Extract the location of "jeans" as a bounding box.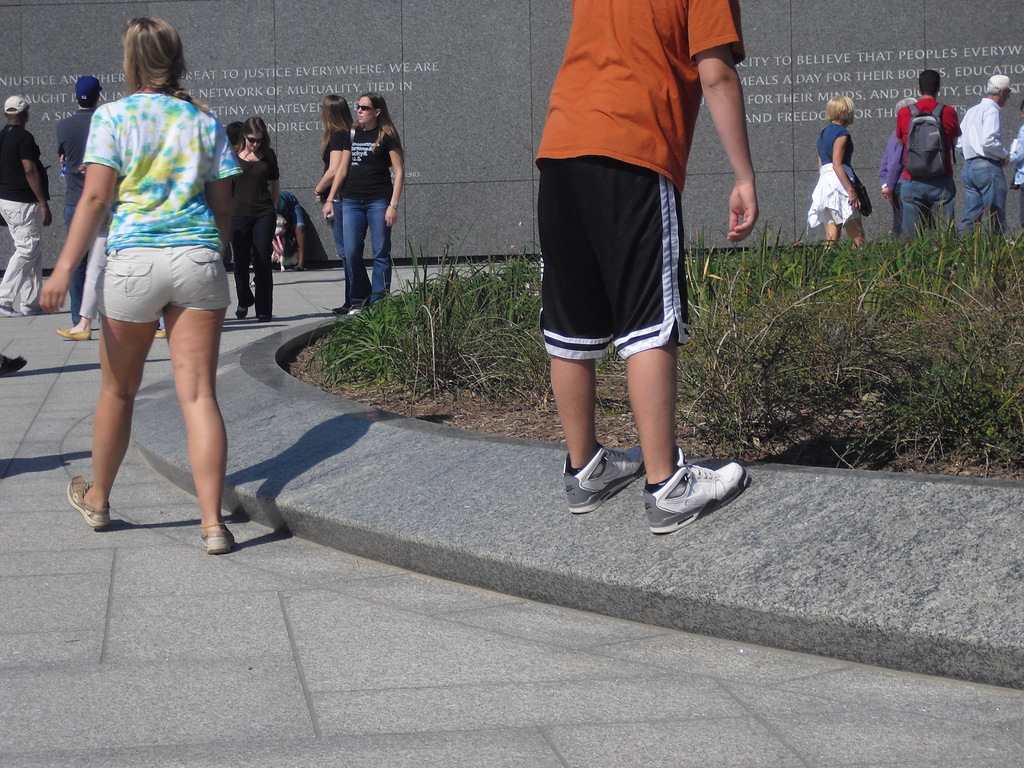
bbox=[340, 196, 388, 308].
